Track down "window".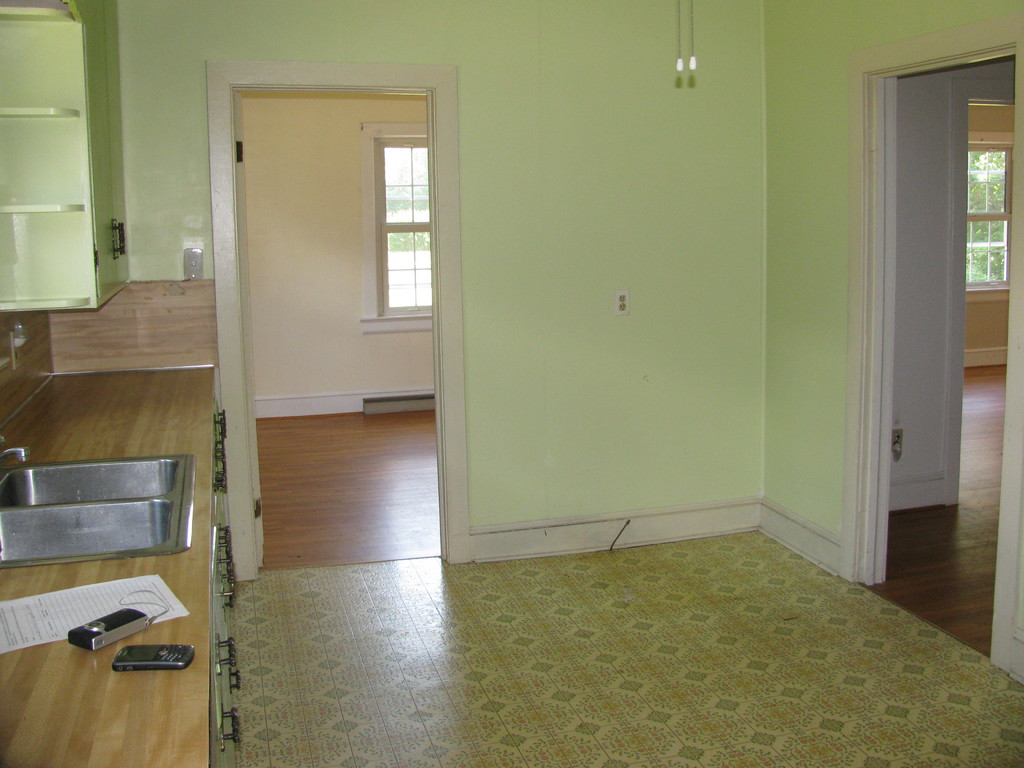
Tracked to bbox(357, 121, 436, 332).
